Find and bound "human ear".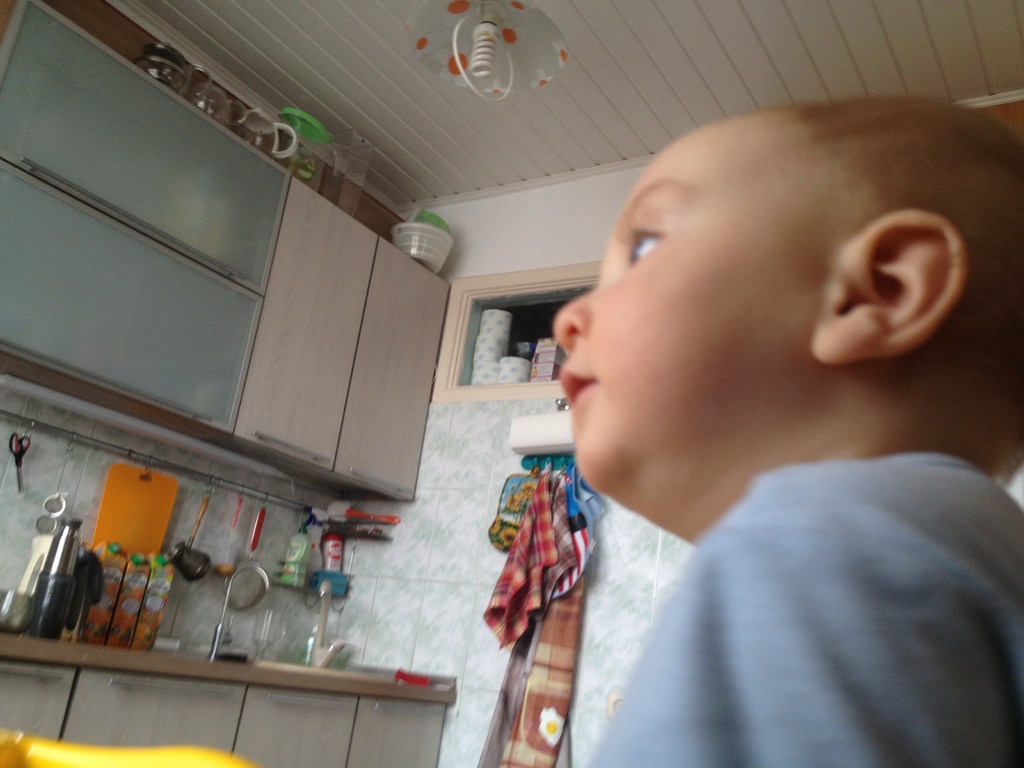
Bound: select_region(810, 206, 966, 365).
